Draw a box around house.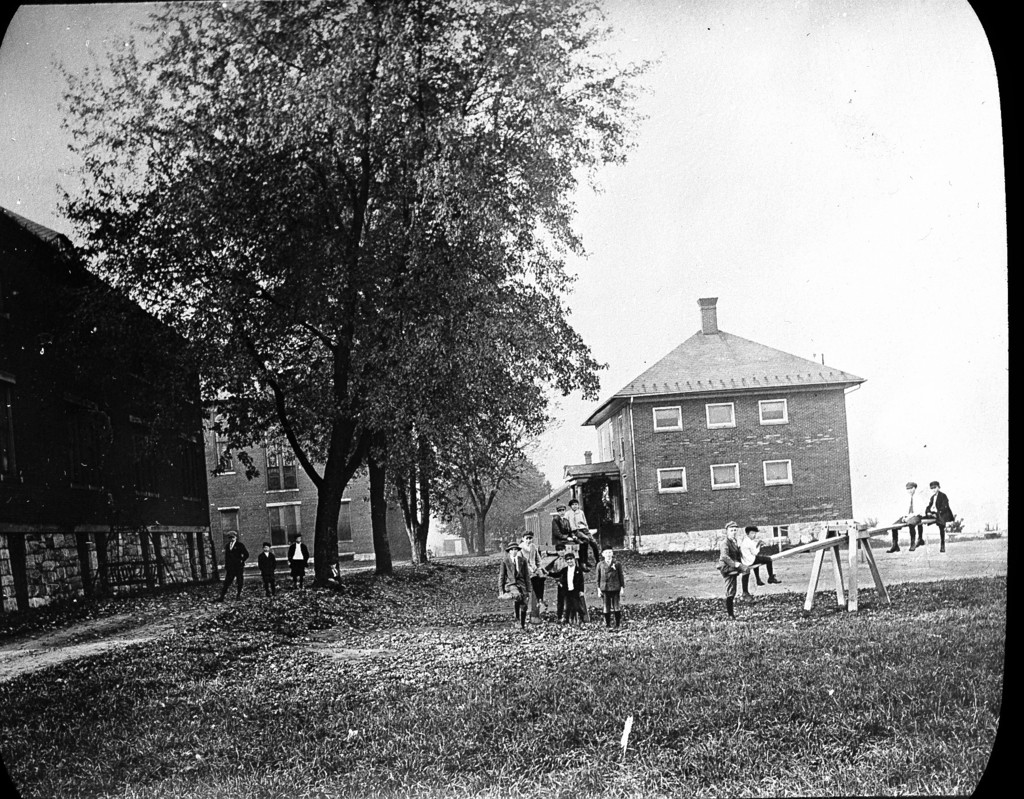
{"left": 422, "top": 473, "right": 477, "bottom": 560}.
